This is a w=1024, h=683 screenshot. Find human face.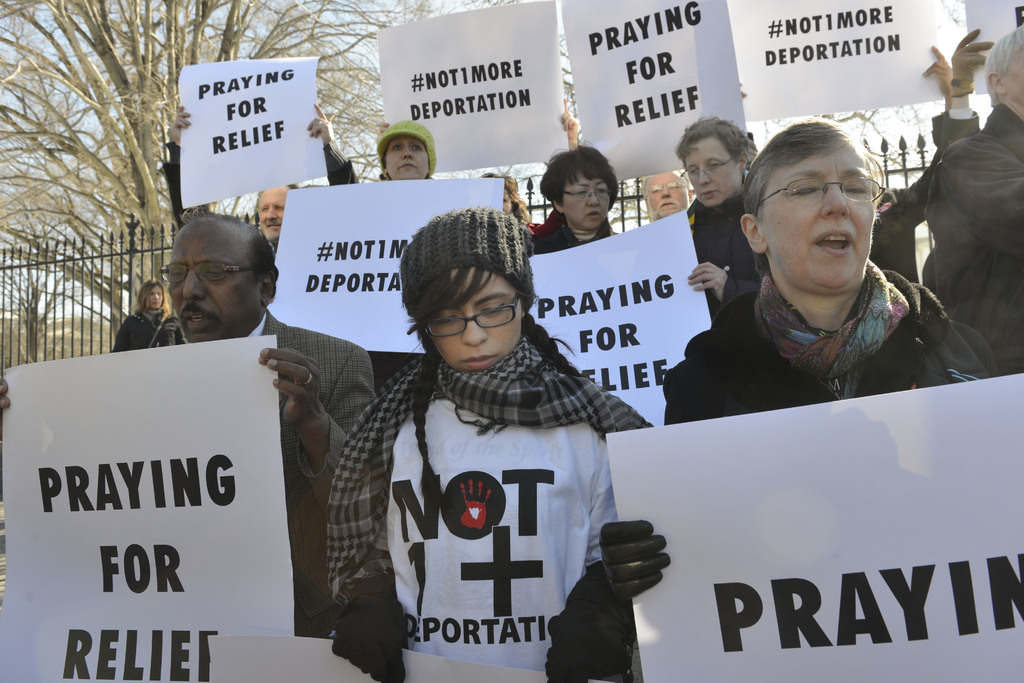
Bounding box: region(761, 143, 875, 292).
